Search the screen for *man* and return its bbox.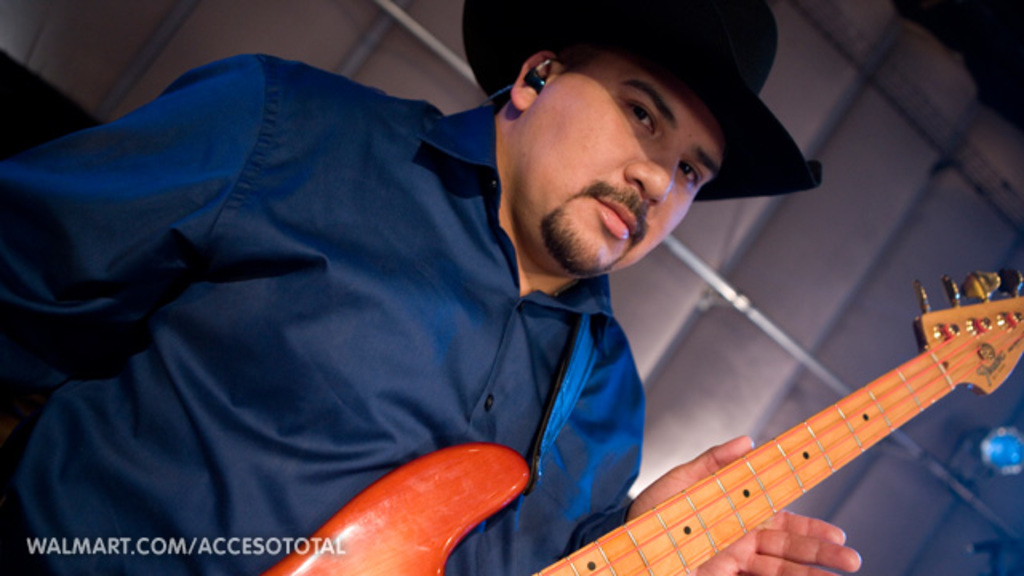
Found: detection(0, 3, 864, 574).
